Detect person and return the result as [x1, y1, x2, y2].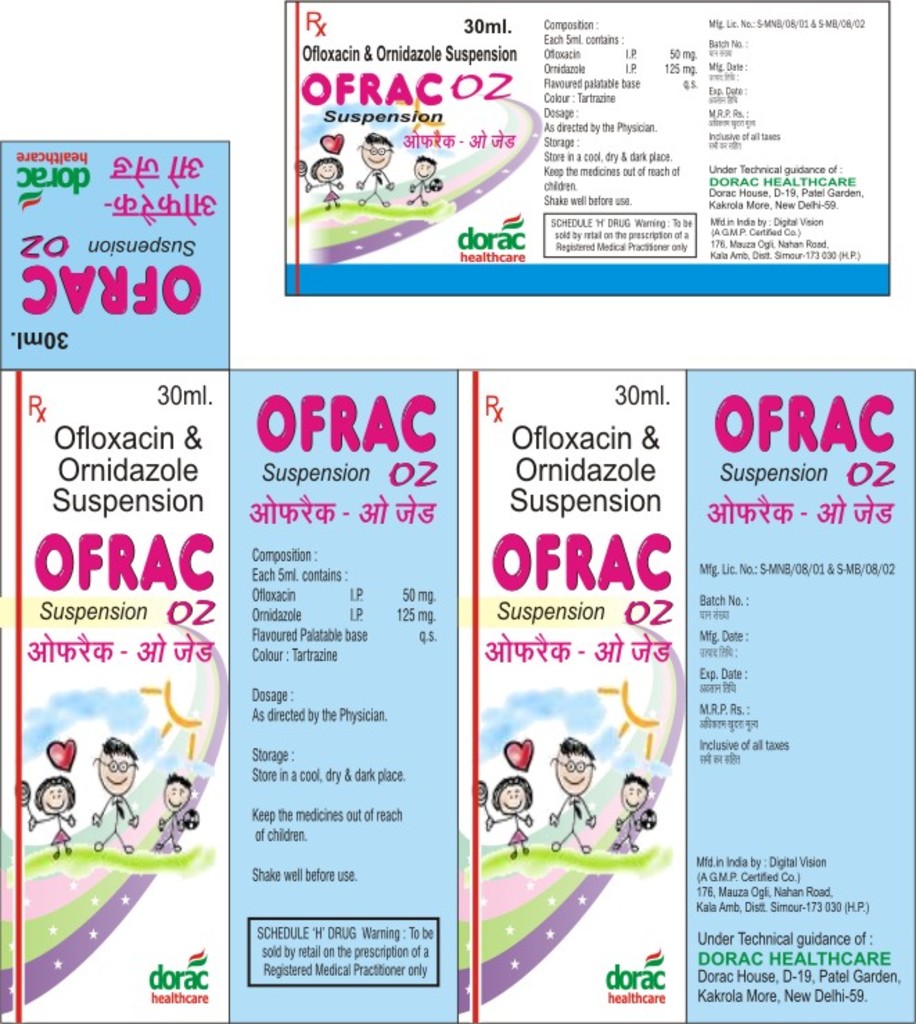
[403, 150, 446, 211].
